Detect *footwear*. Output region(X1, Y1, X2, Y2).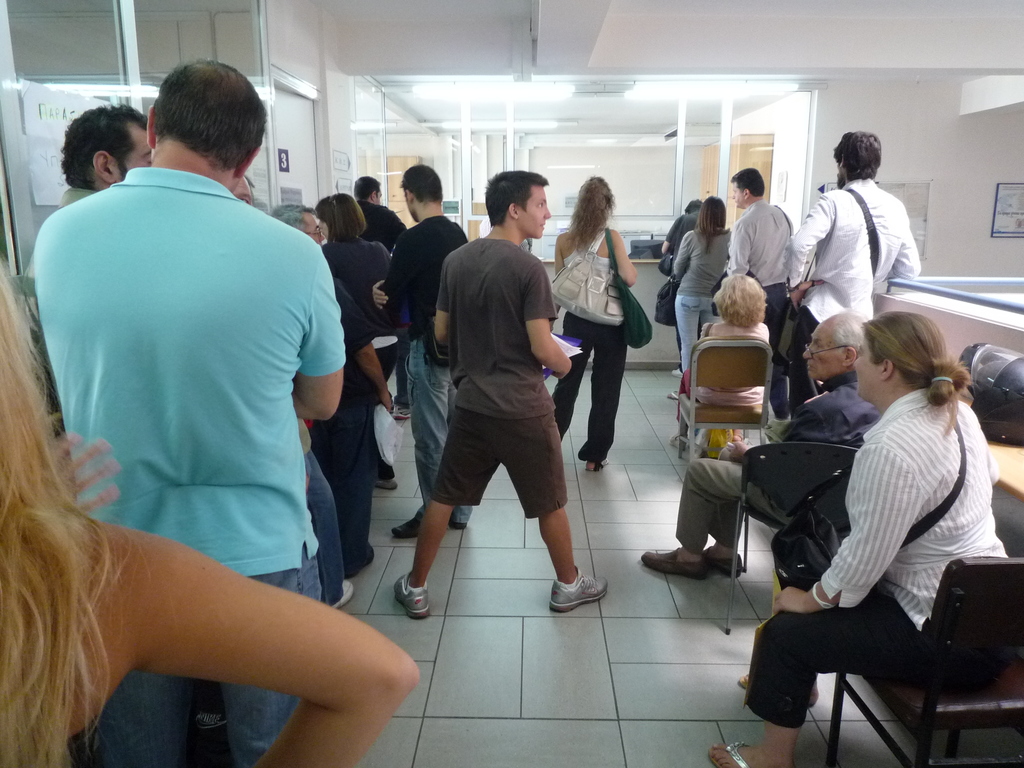
region(449, 516, 468, 531).
